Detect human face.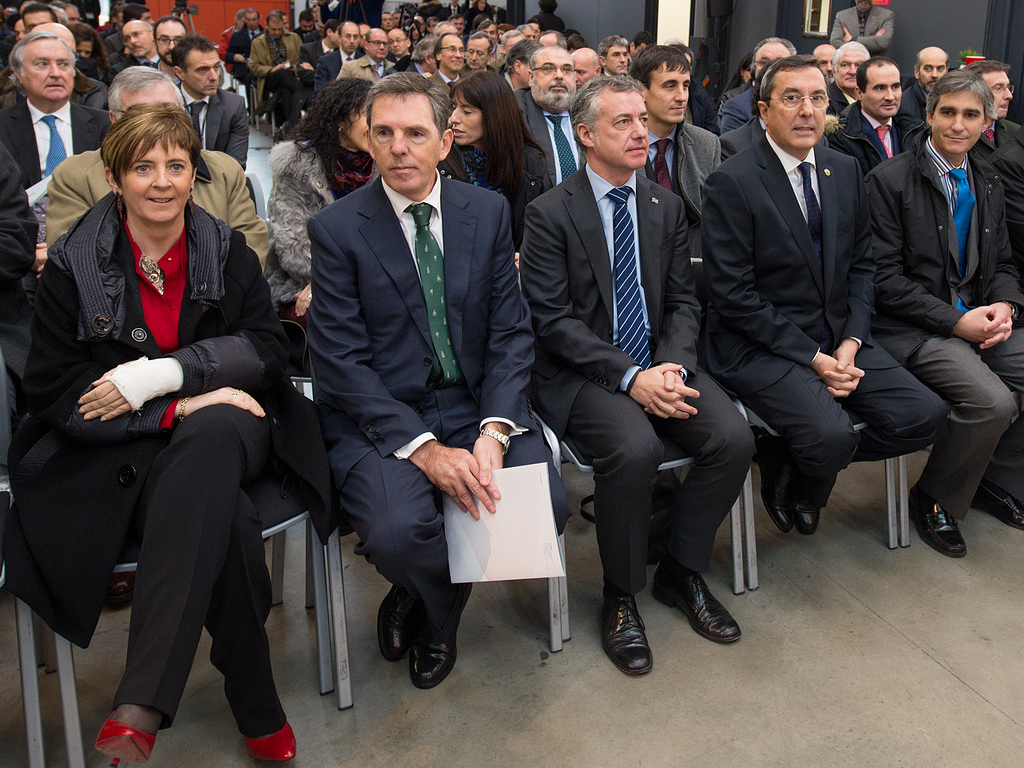
Detected at [927, 64, 945, 90].
